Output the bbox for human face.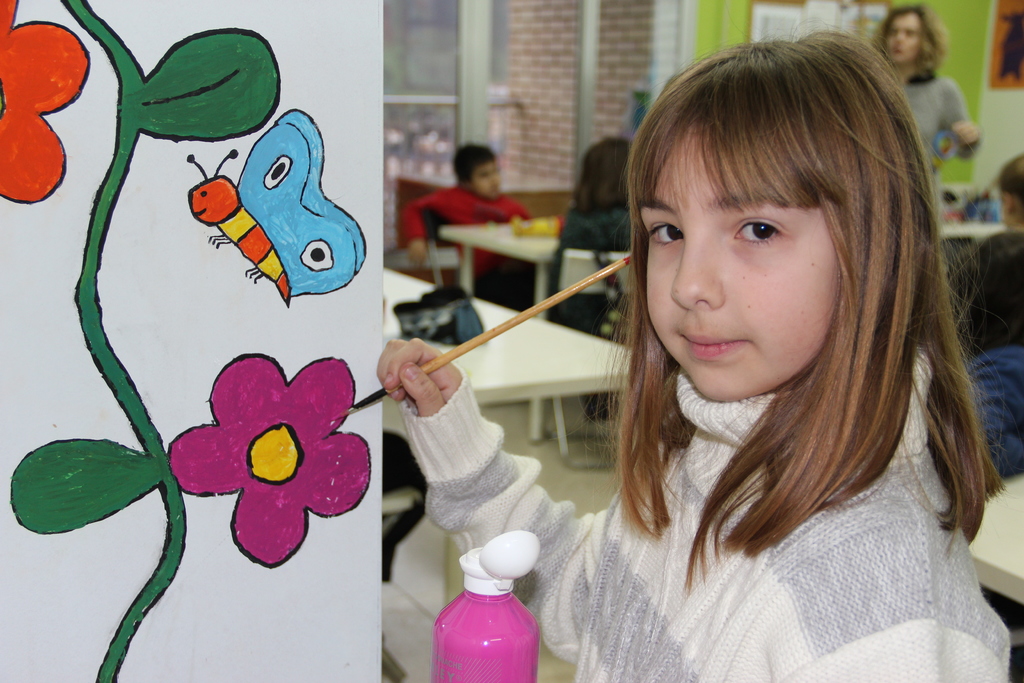
rect(636, 125, 855, 400).
